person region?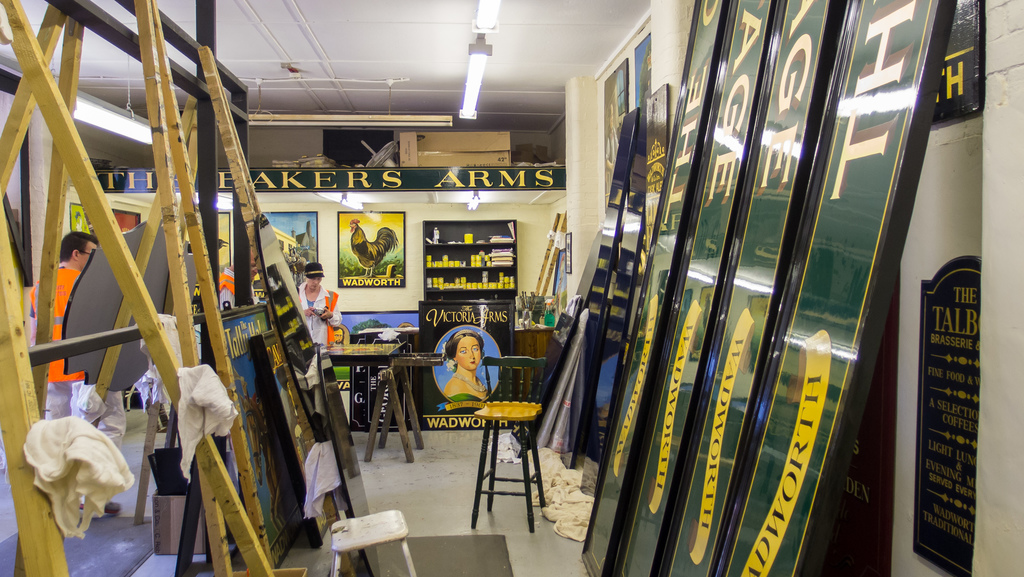
locate(27, 232, 115, 514)
